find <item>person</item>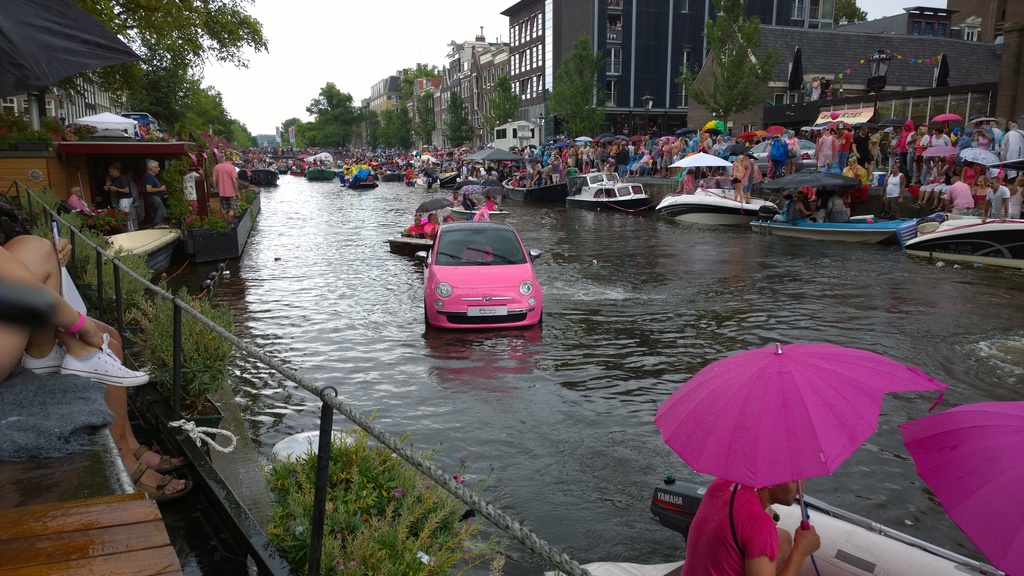
(886, 127, 899, 174)
